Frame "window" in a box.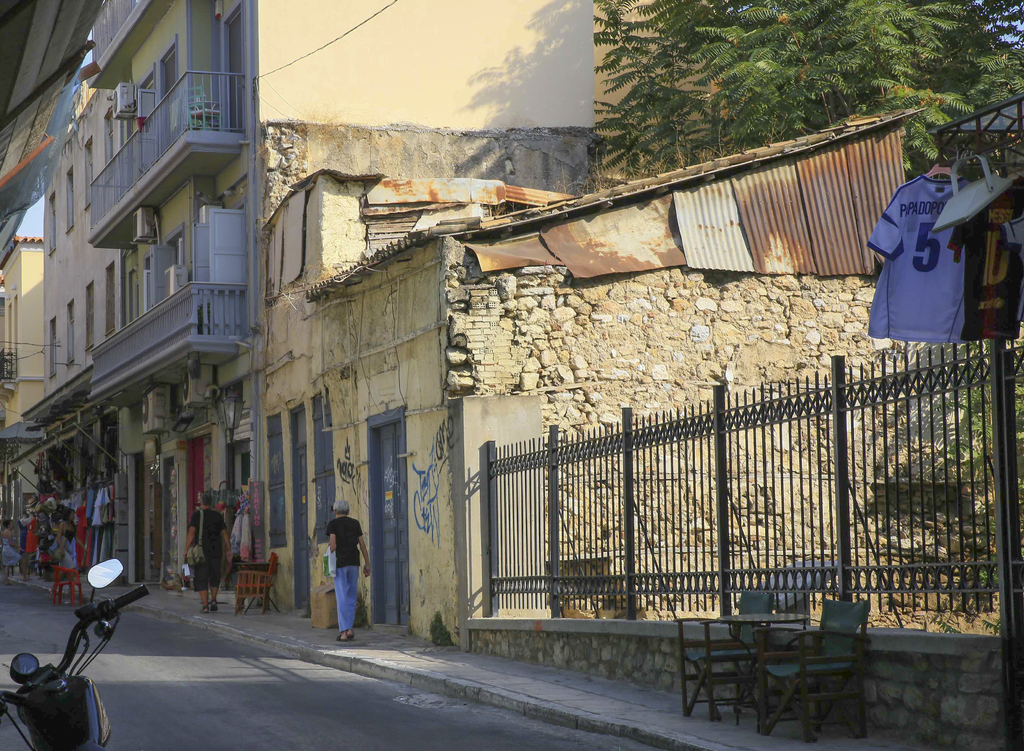
310:388:335:547.
